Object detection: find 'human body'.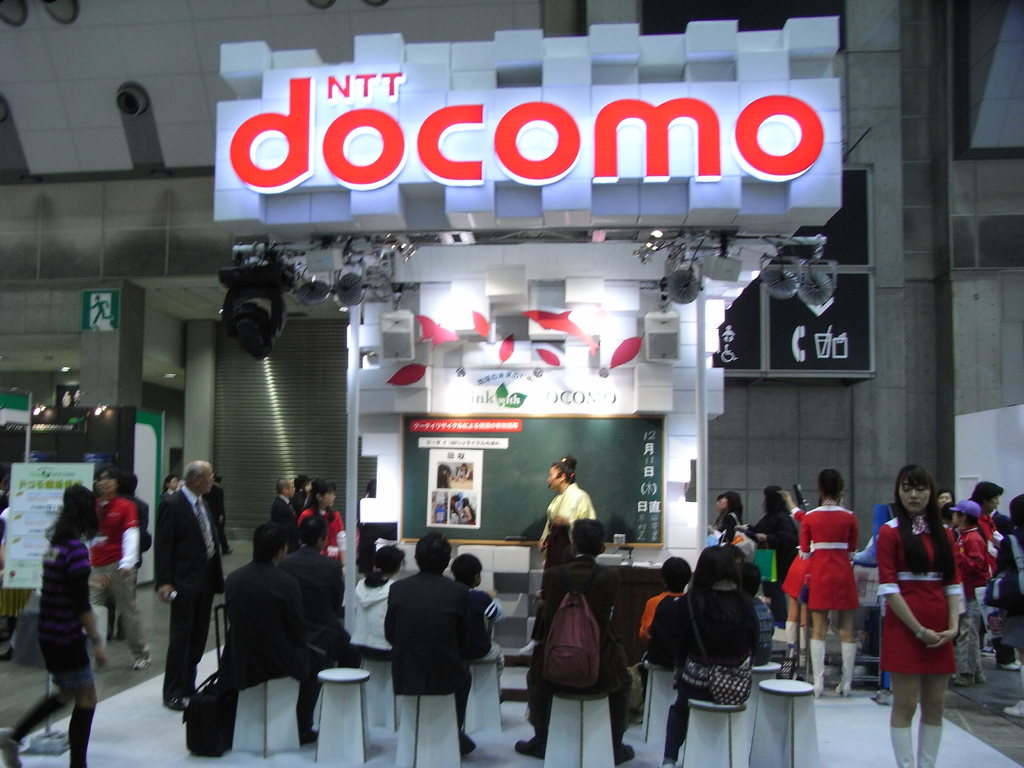
region(155, 486, 223, 712).
